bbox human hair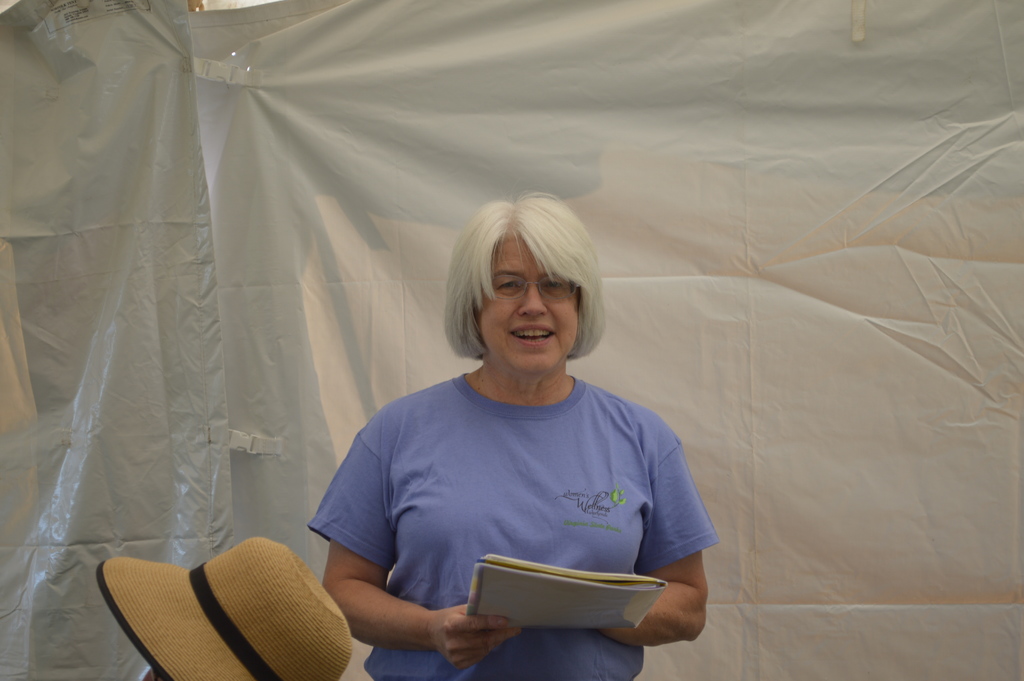
box(458, 193, 602, 391)
